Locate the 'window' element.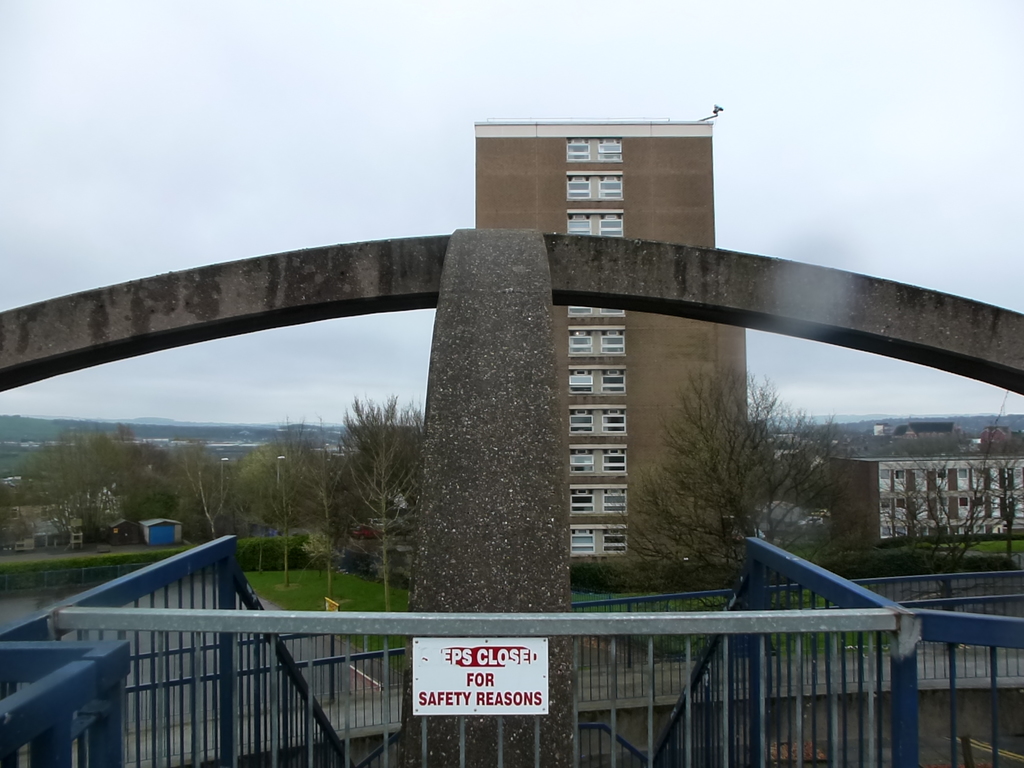
Element bbox: locate(570, 416, 595, 433).
